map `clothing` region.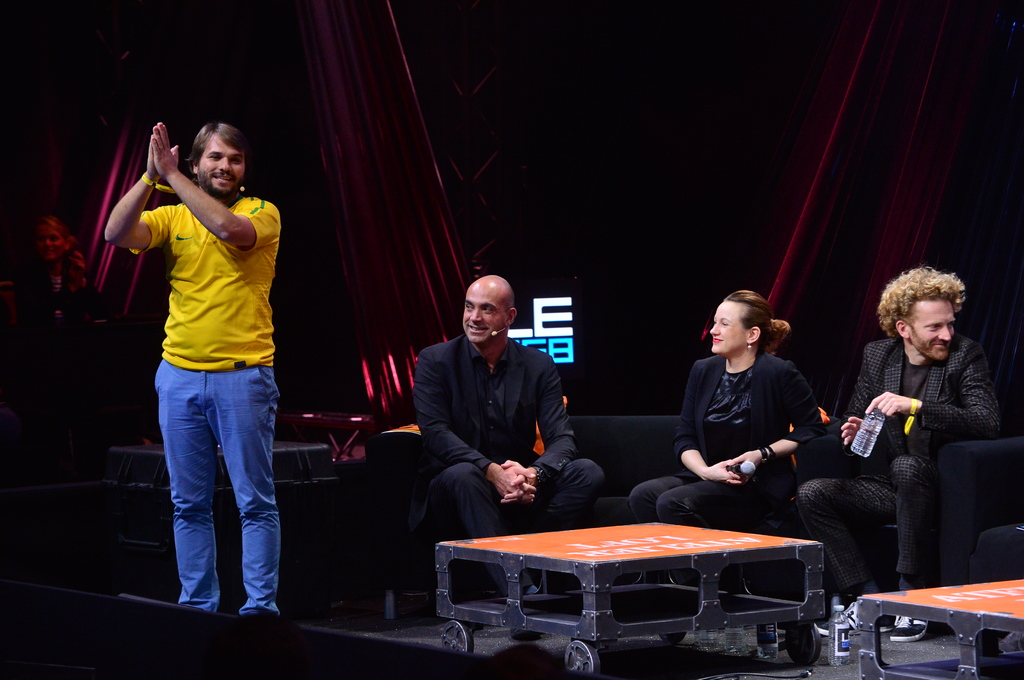
Mapped to x1=627, y1=349, x2=830, y2=532.
